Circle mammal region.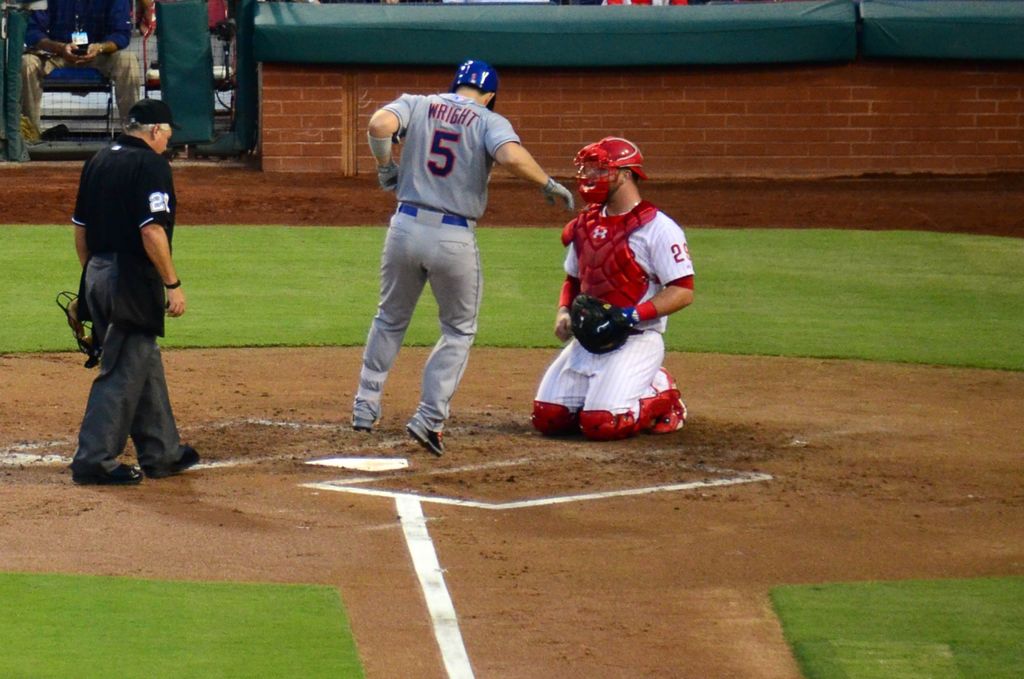
Region: rect(351, 56, 575, 457).
